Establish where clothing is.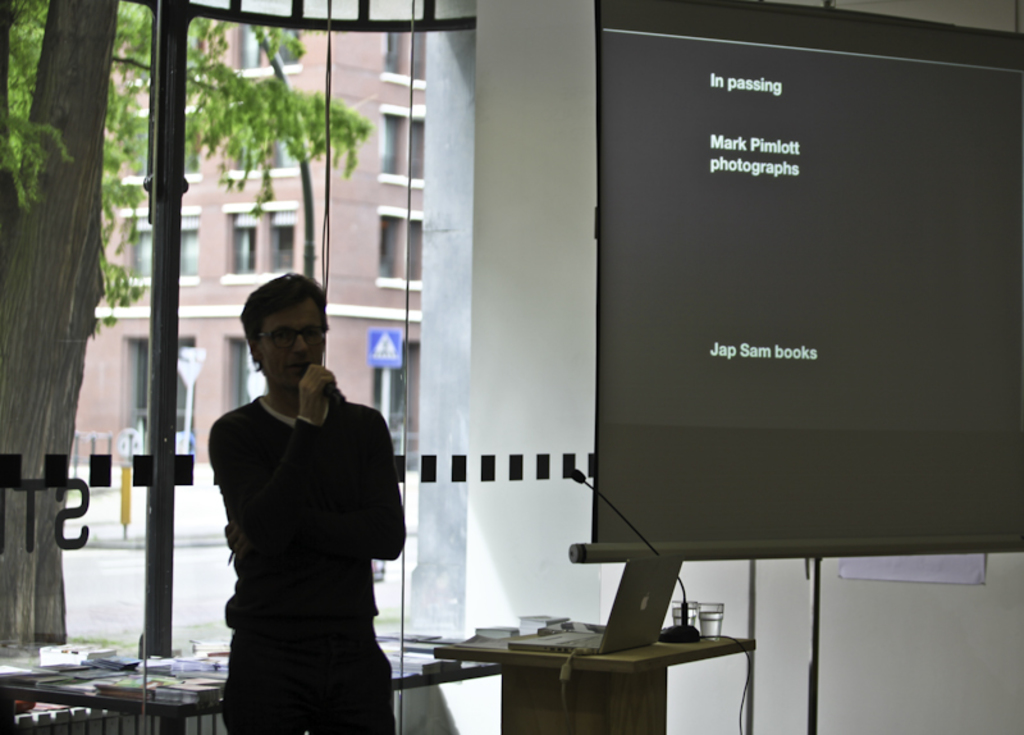
Established at [x1=211, y1=391, x2=410, y2=732].
